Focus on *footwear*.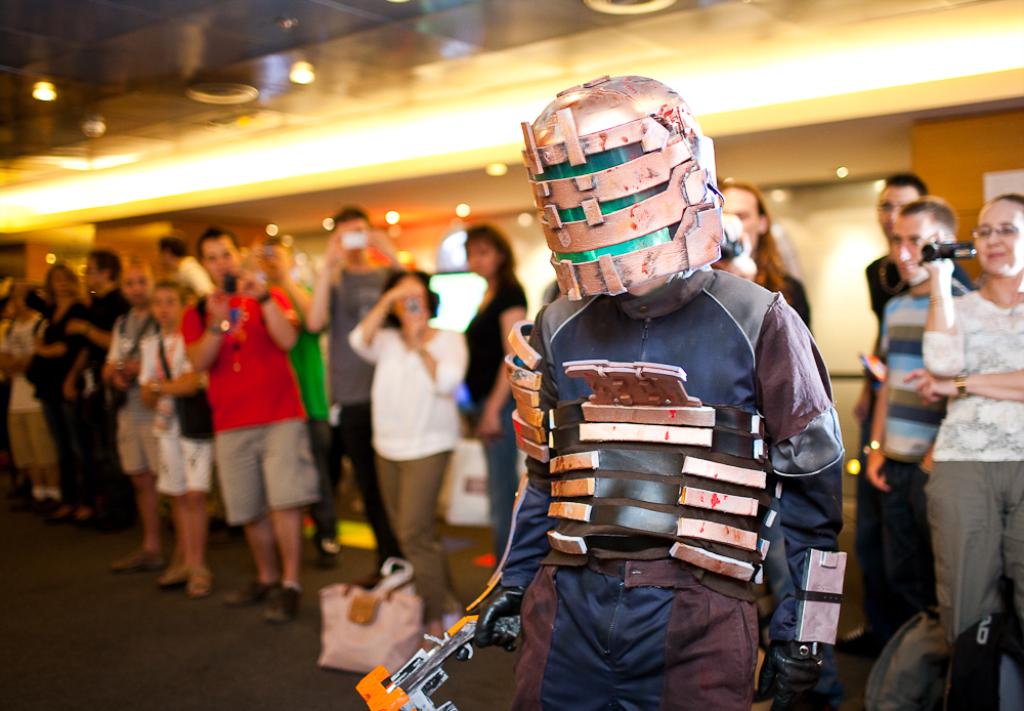
Focused at box(46, 503, 75, 532).
